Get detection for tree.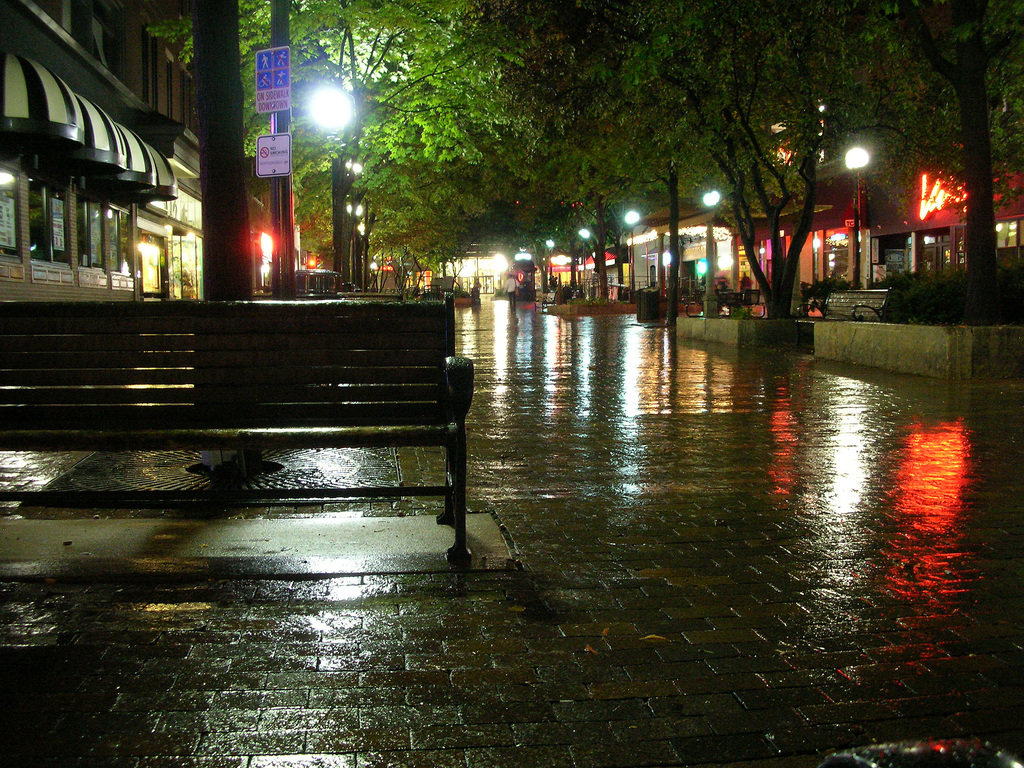
Detection: (524,0,890,321).
